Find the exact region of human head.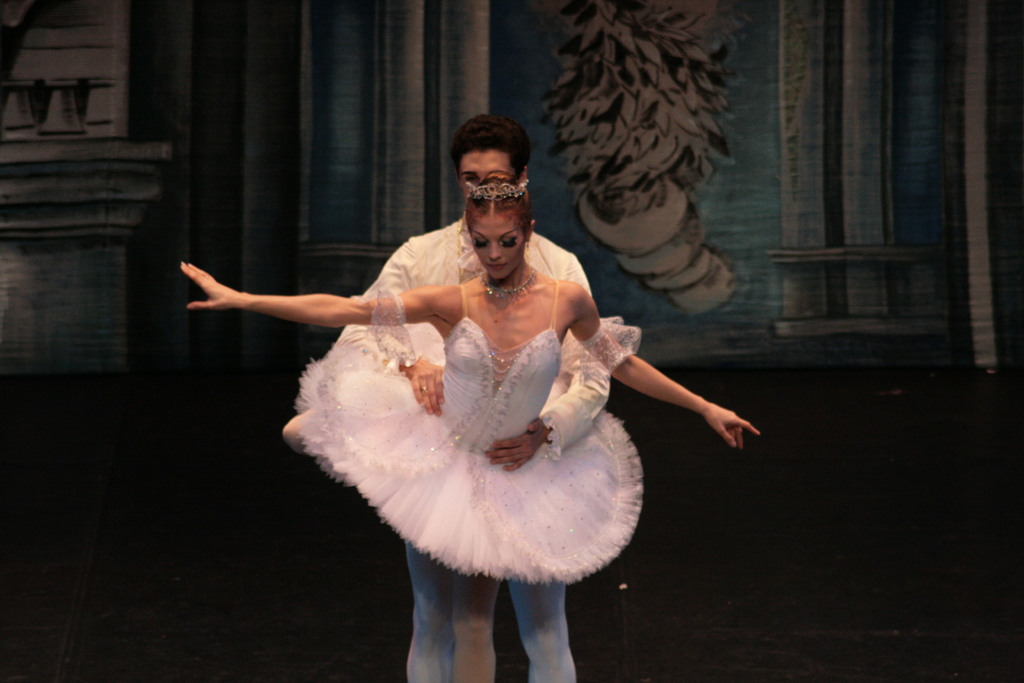
Exact region: bbox=[465, 182, 534, 279].
